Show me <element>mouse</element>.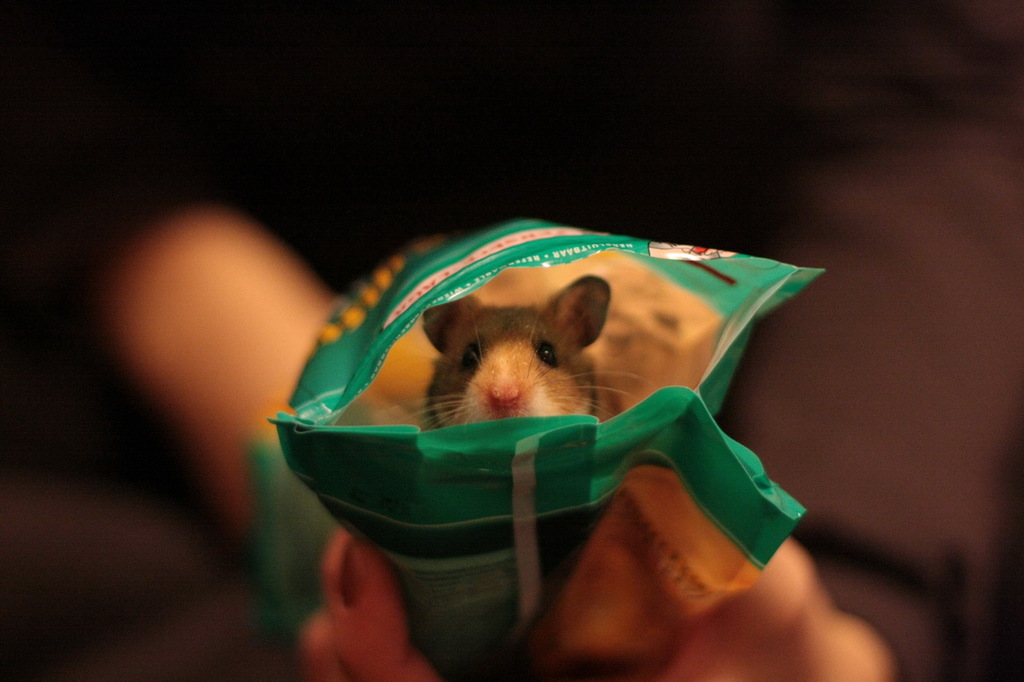
<element>mouse</element> is here: <box>390,273,641,415</box>.
